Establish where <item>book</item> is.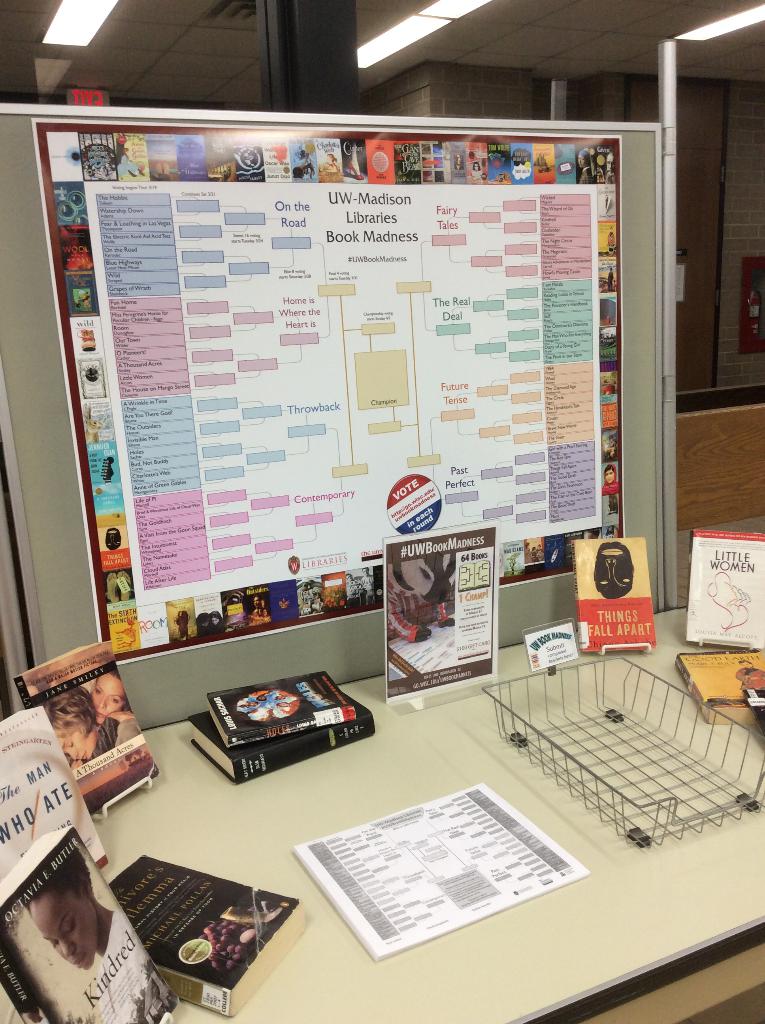
Established at pyautogui.locateOnScreen(211, 669, 364, 749).
